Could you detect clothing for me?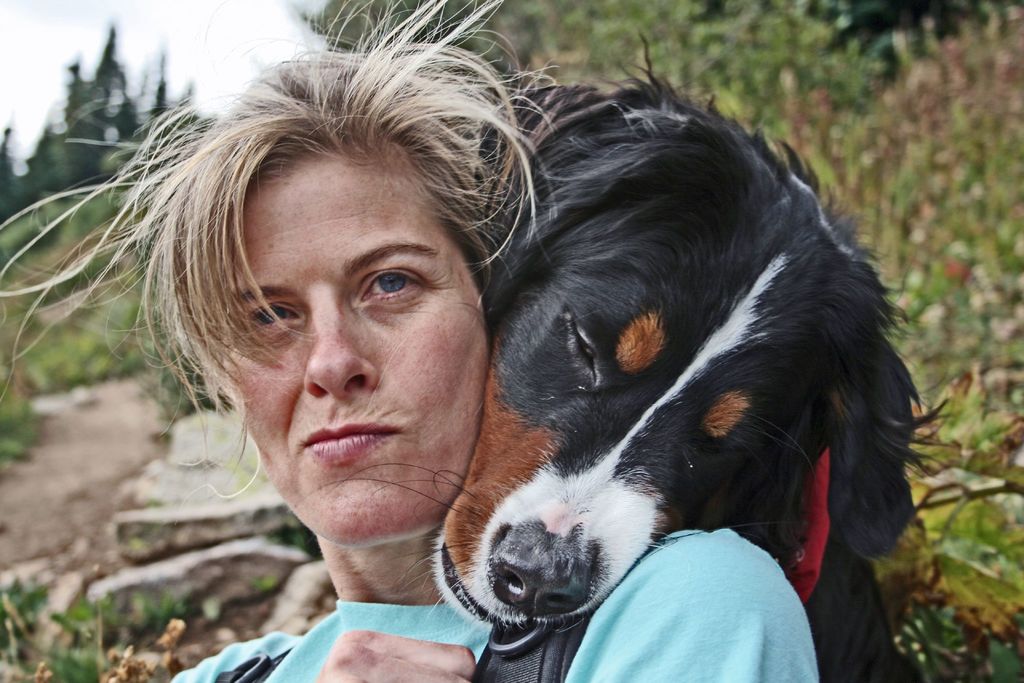
Detection result: region(169, 529, 819, 682).
